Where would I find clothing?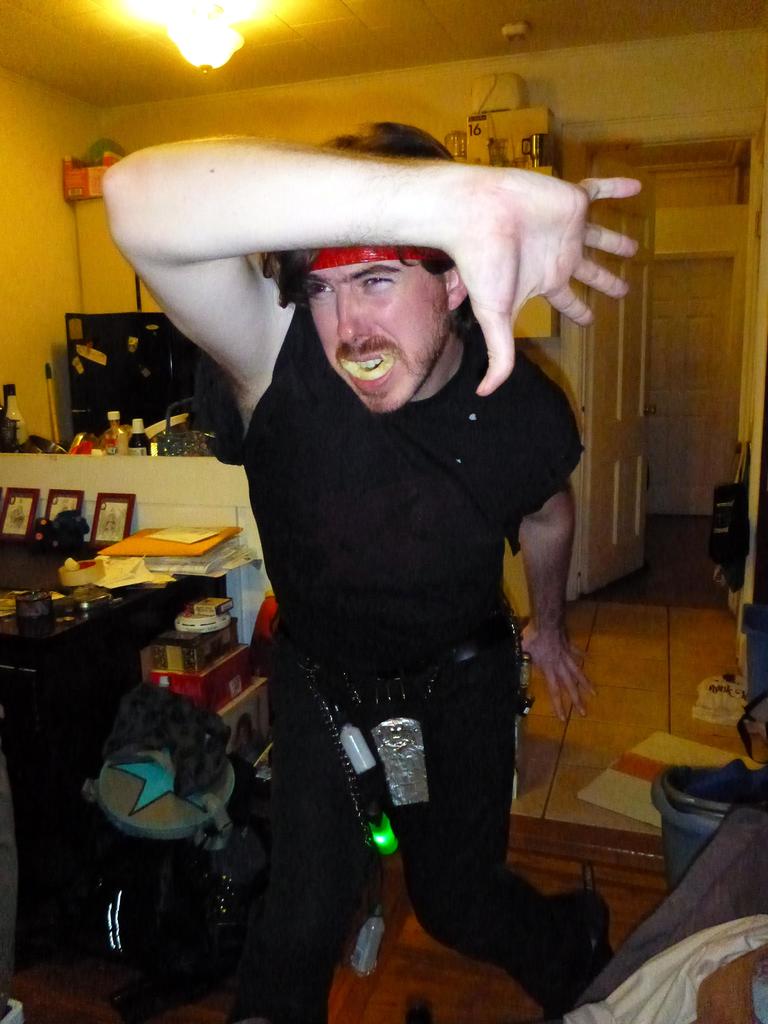
At detection(198, 253, 607, 921).
